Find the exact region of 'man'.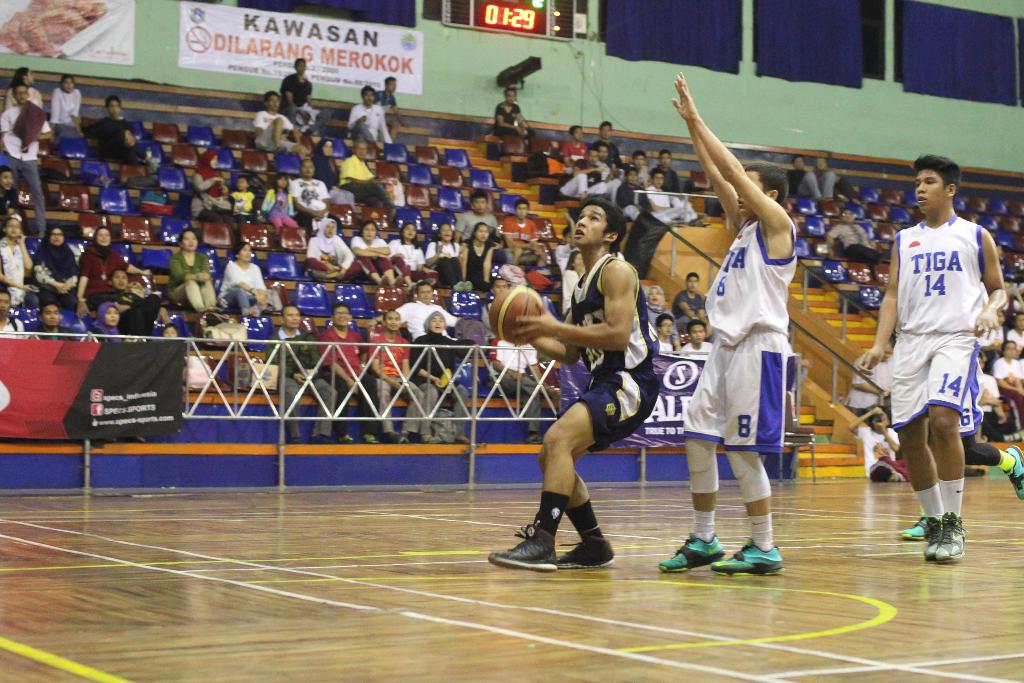
Exact region: Rect(252, 91, 308, 161).
